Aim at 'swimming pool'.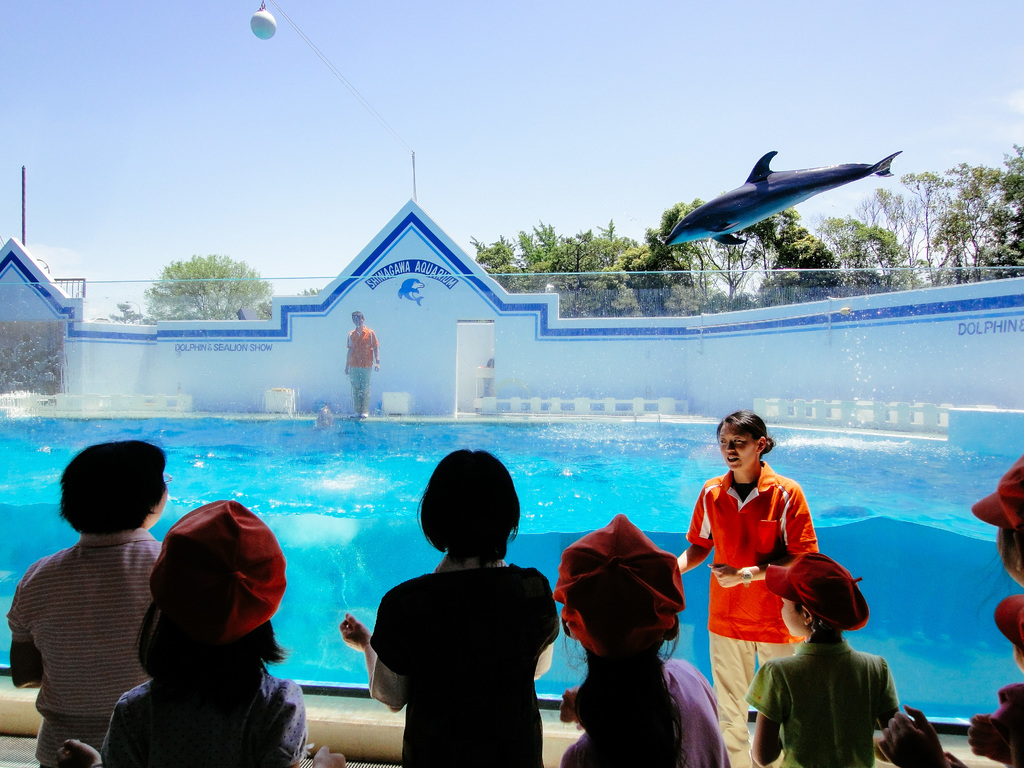
Aimed at {"left": 0, "top": 336, "right": 1023, "bottom": 743}.
